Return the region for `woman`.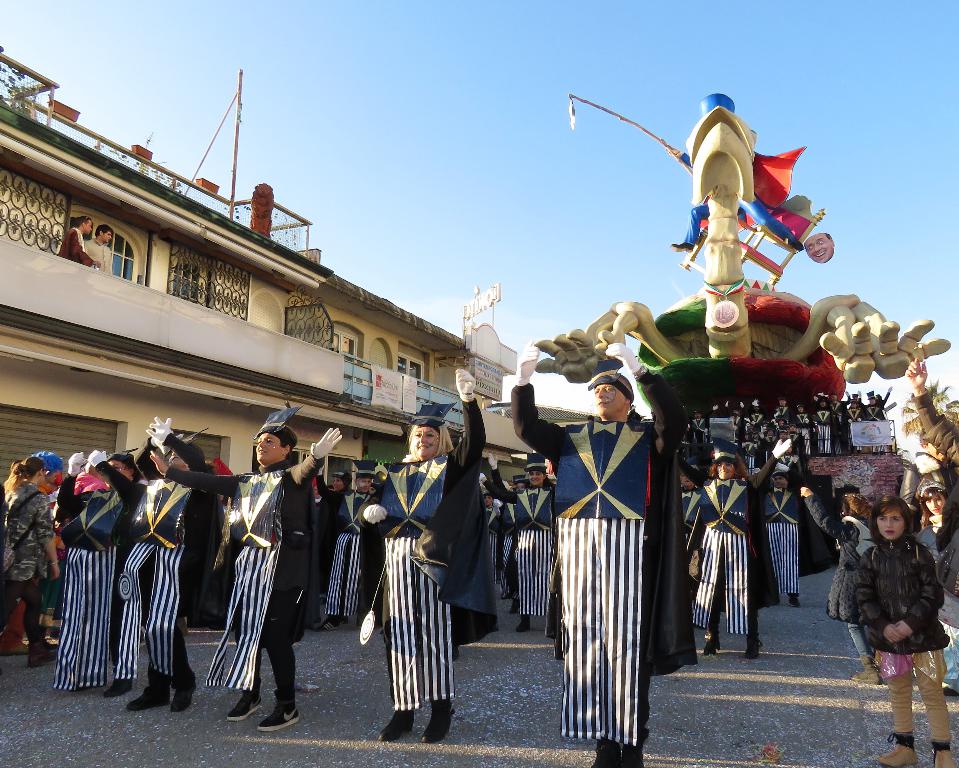
left=361, top=363, right=497, bottom=740.
